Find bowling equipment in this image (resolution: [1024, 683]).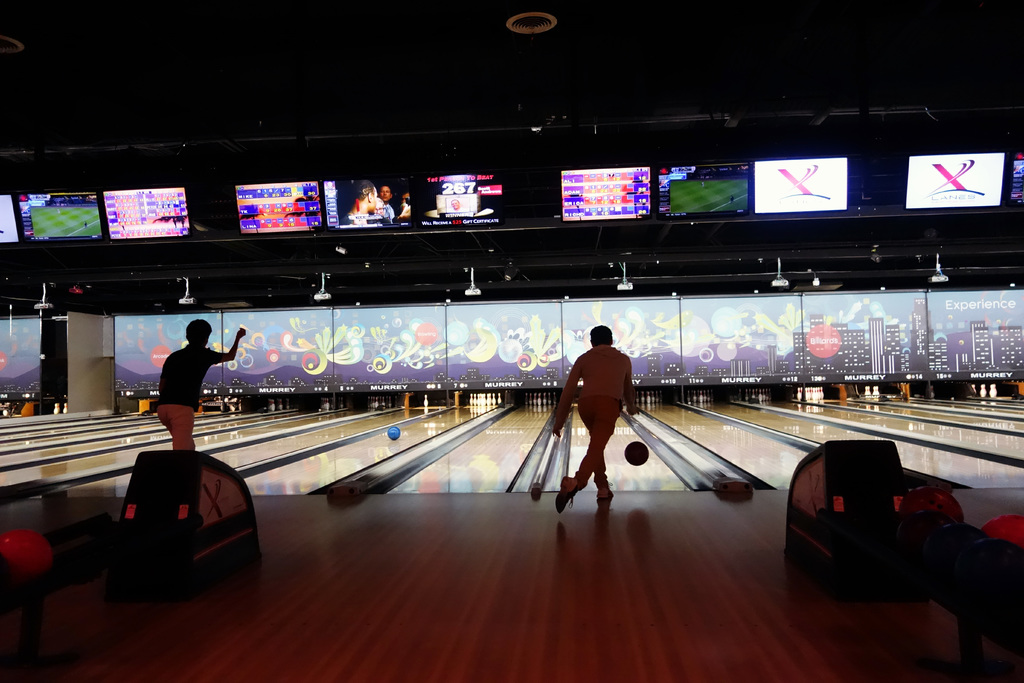
(x1=981, y1=384, x2=989, y2=402).
